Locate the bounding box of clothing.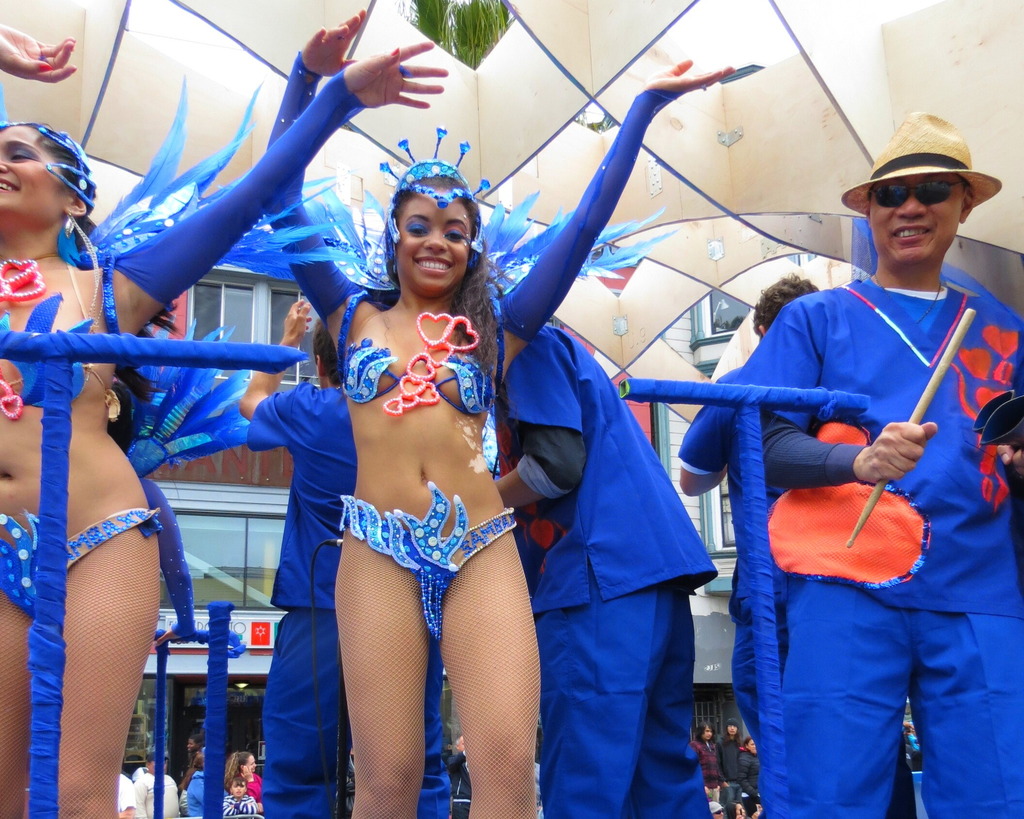
Bounding box: <bbox>323, 312, 540, 640</bbox>.
